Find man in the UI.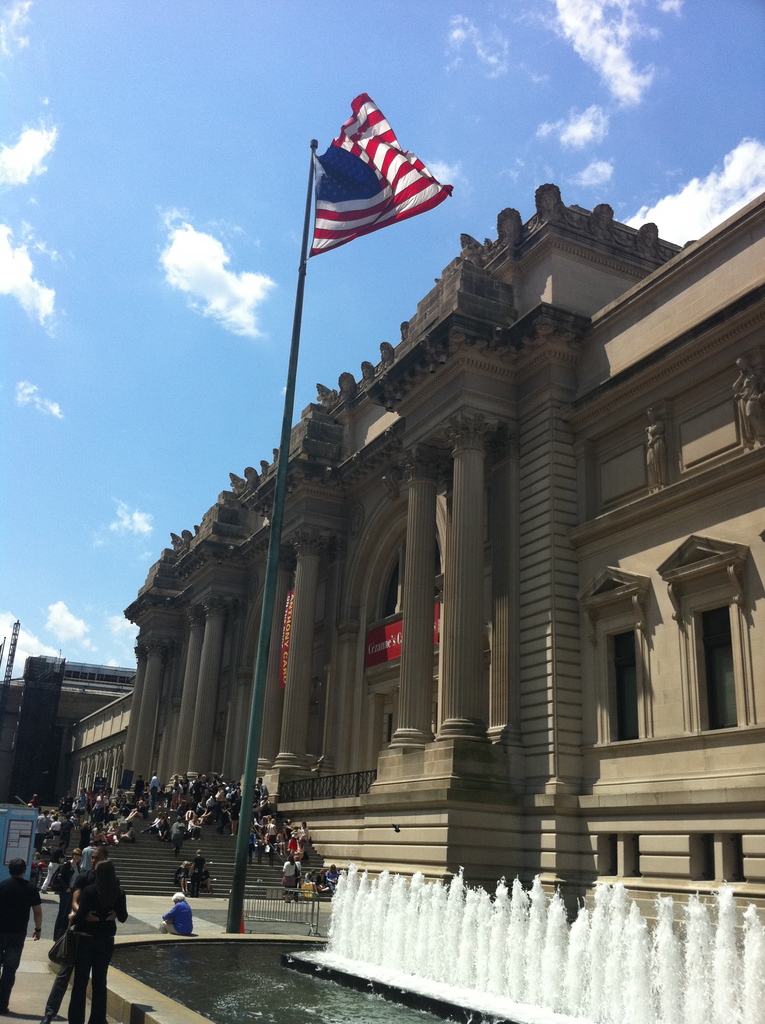
UI element at (186, 847, 207, 899).
